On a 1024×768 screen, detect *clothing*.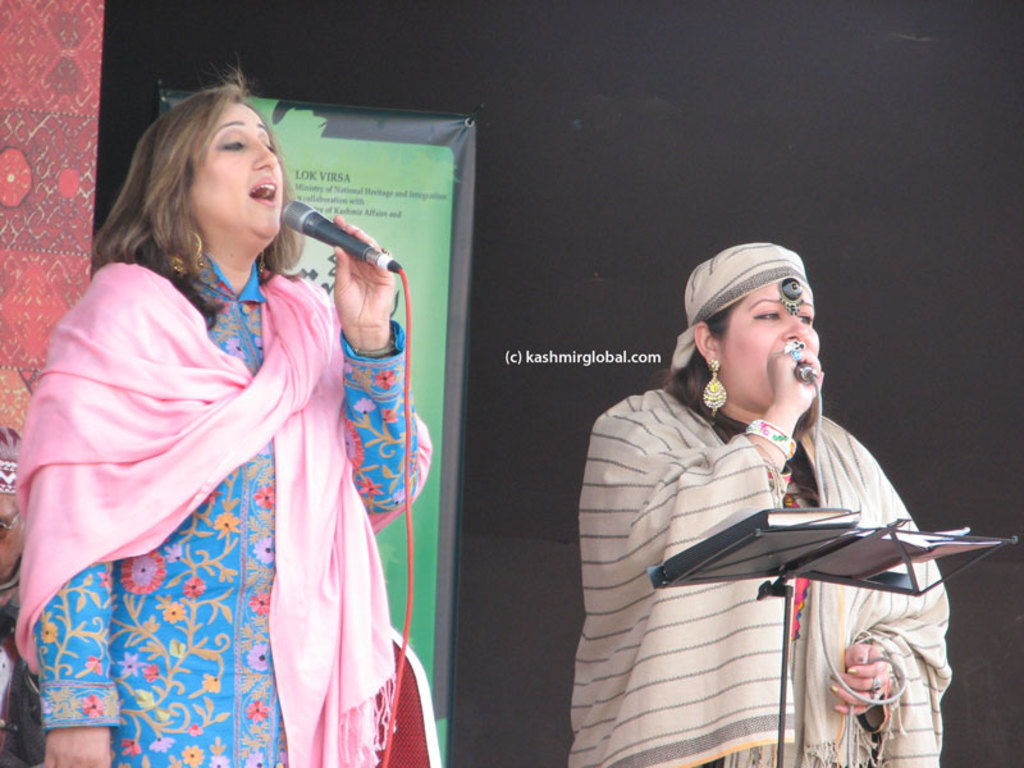
5,233,452,767.
